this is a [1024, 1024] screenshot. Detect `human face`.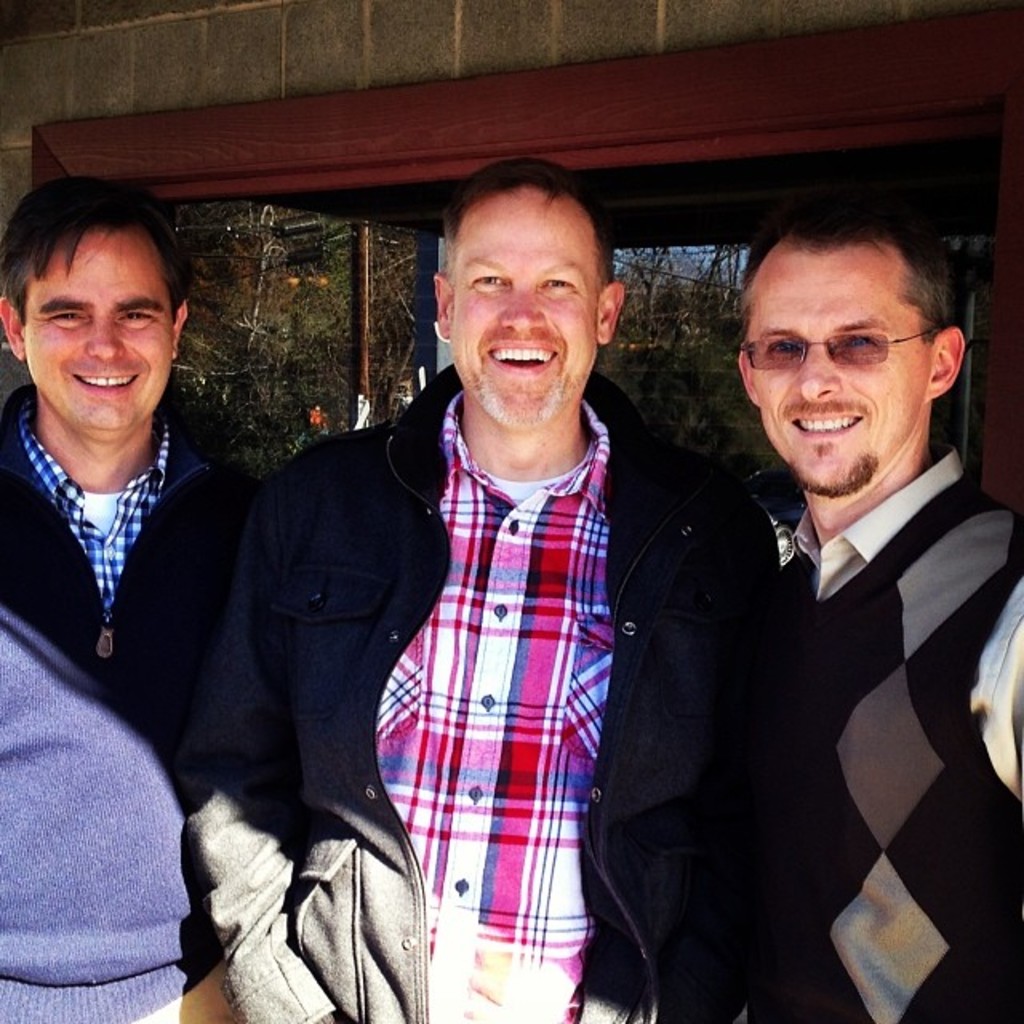
{"x1": 752, "y1": 245, "x2": 930, "y2": 490}.
